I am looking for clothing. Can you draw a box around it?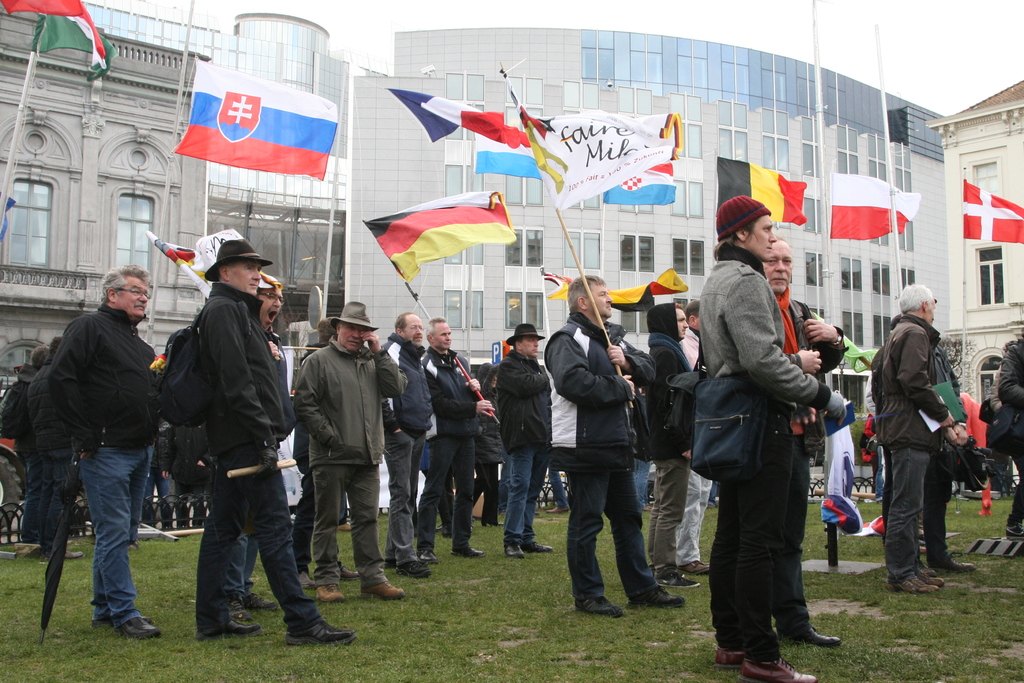
Sure, the bounding box is bbox(973, 393, 1017, 504).
